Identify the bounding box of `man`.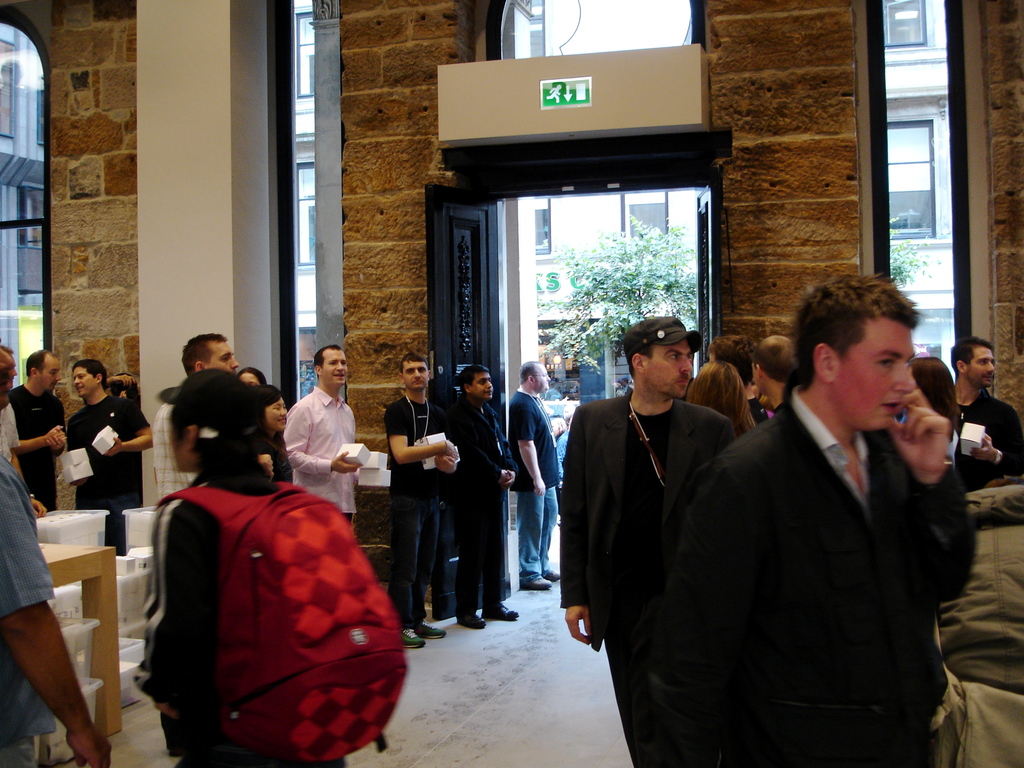
box=[749, 339, 797, 416].
